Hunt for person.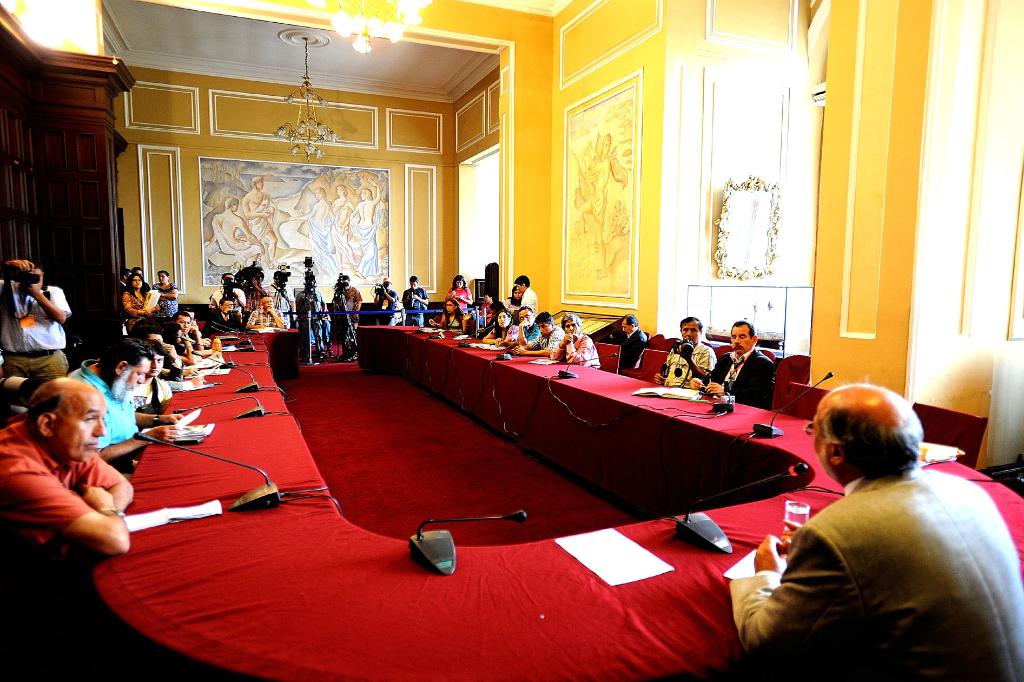
Hunted down at bbox(728, 381, 1023, 680).
